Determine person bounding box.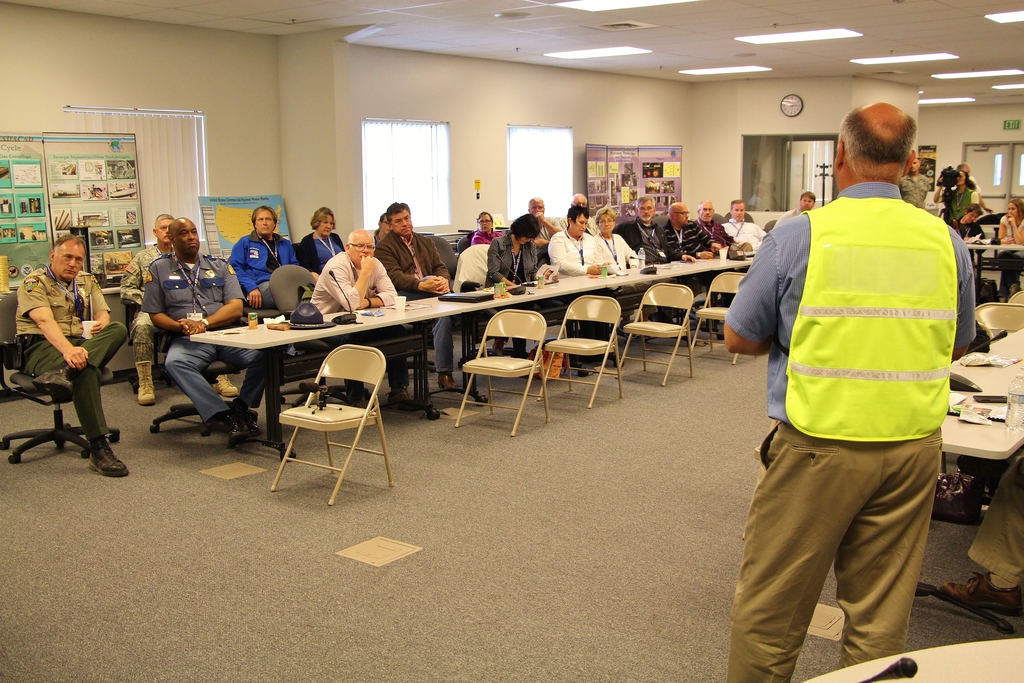
Determined: (left=998, top=195, right=1023, bottom=302).
